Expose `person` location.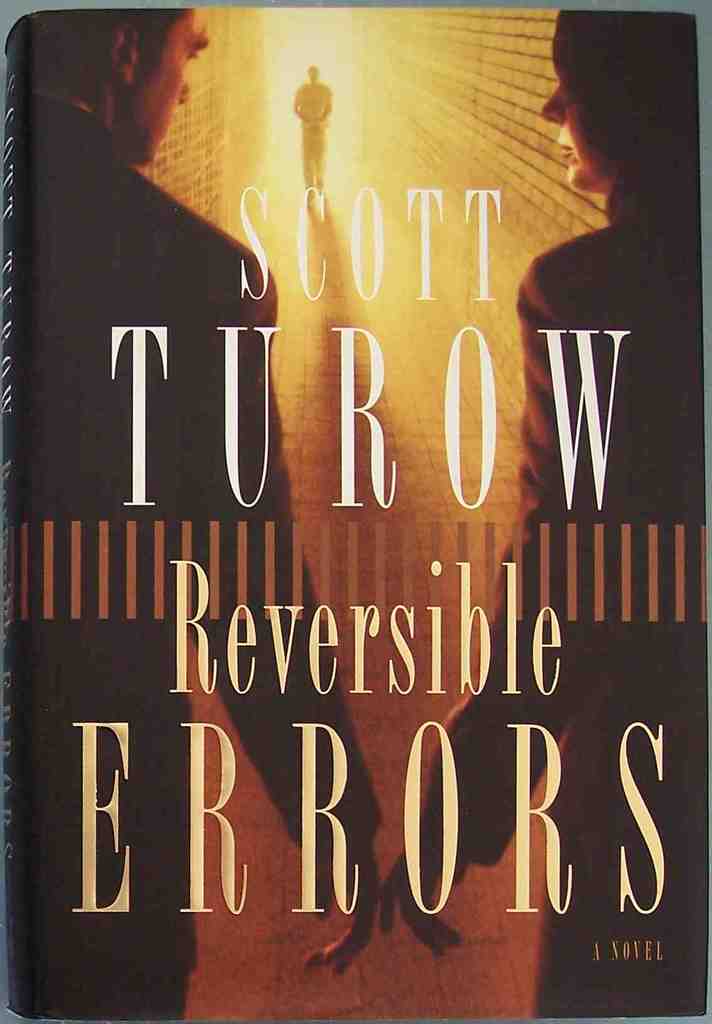
Exposed at [x1=384, y1=12, x2=708, y2=1021].
